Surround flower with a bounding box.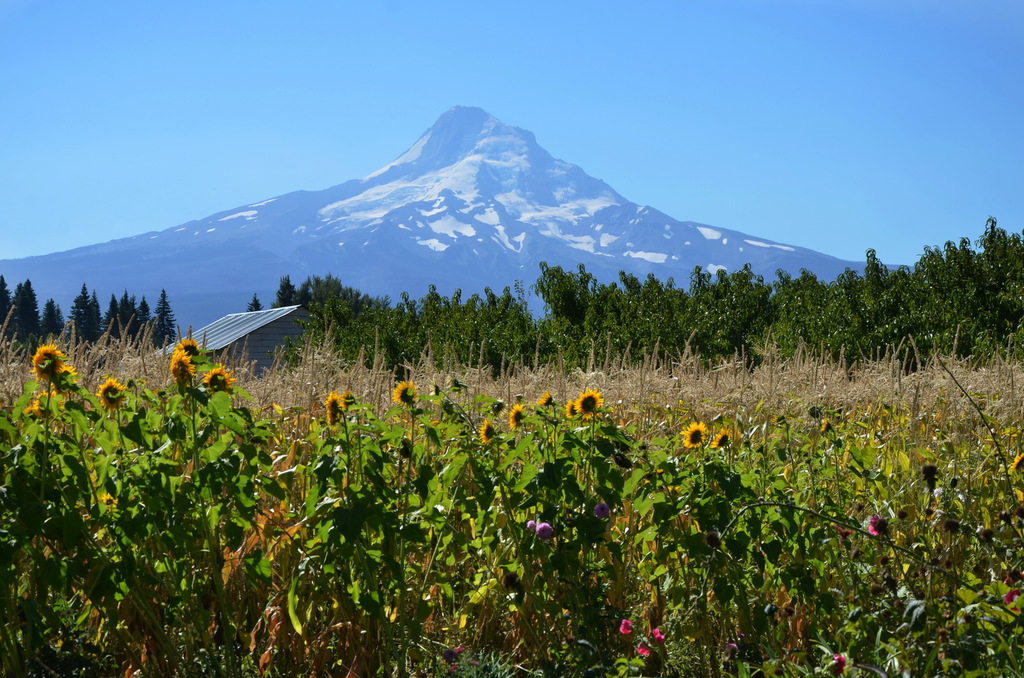
(left=636, top=645, right=651, bottom=658).
